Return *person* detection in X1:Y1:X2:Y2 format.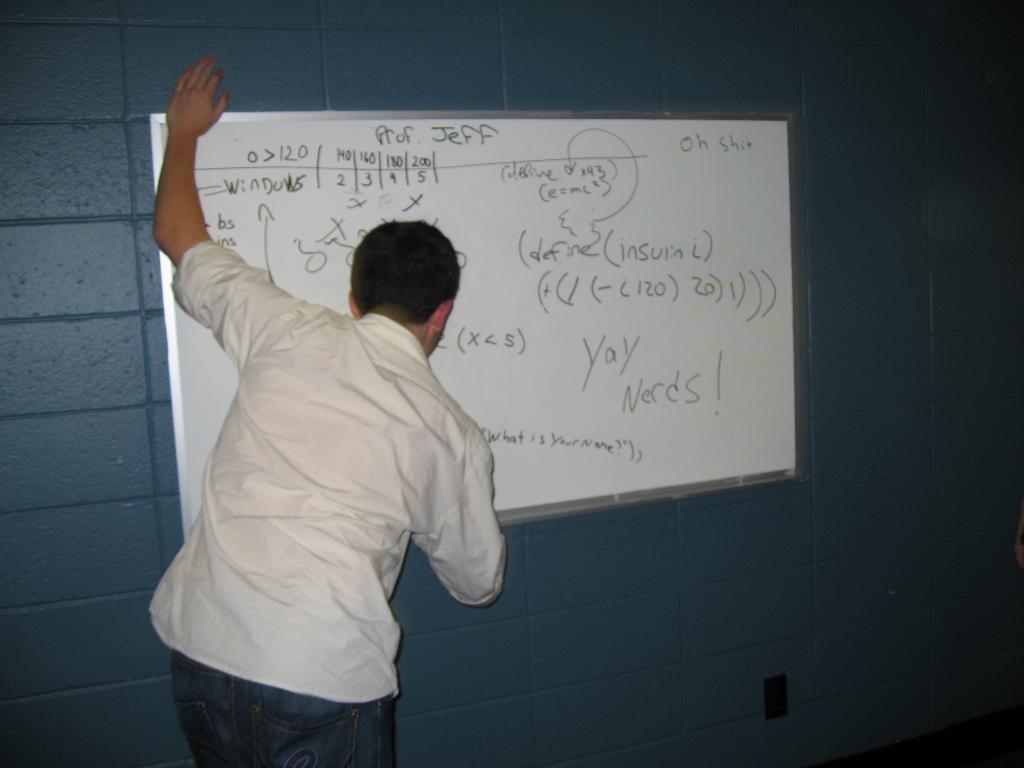
149:57:505:767.
